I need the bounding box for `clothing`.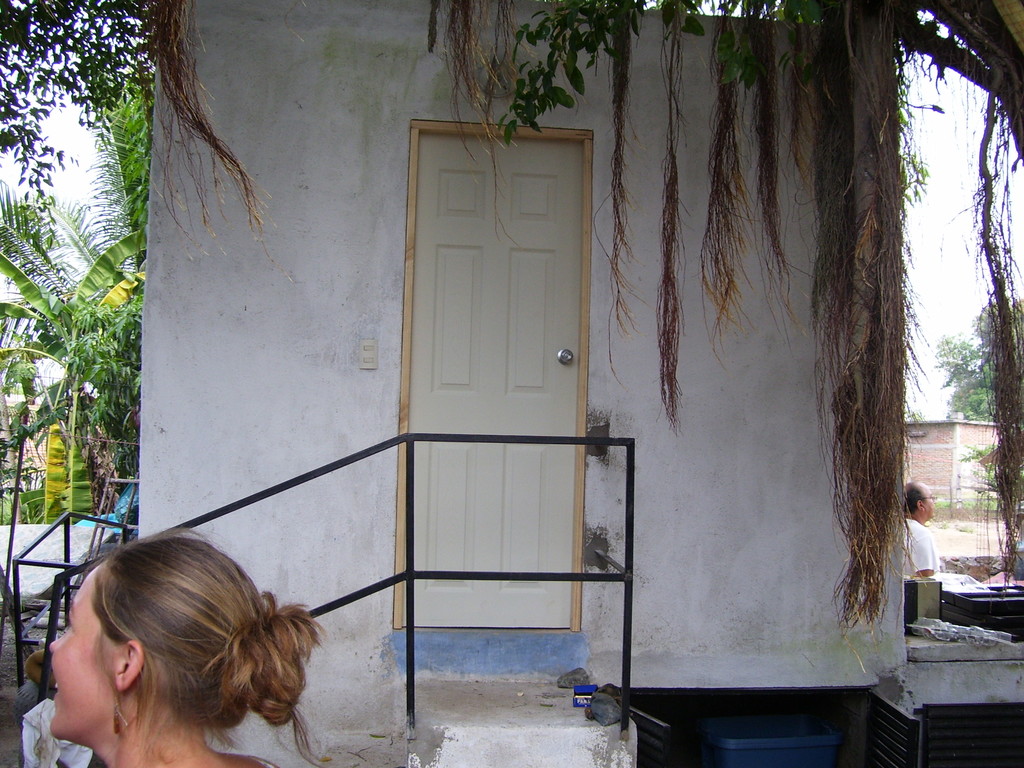
Here it is: 903:516:939:577.
